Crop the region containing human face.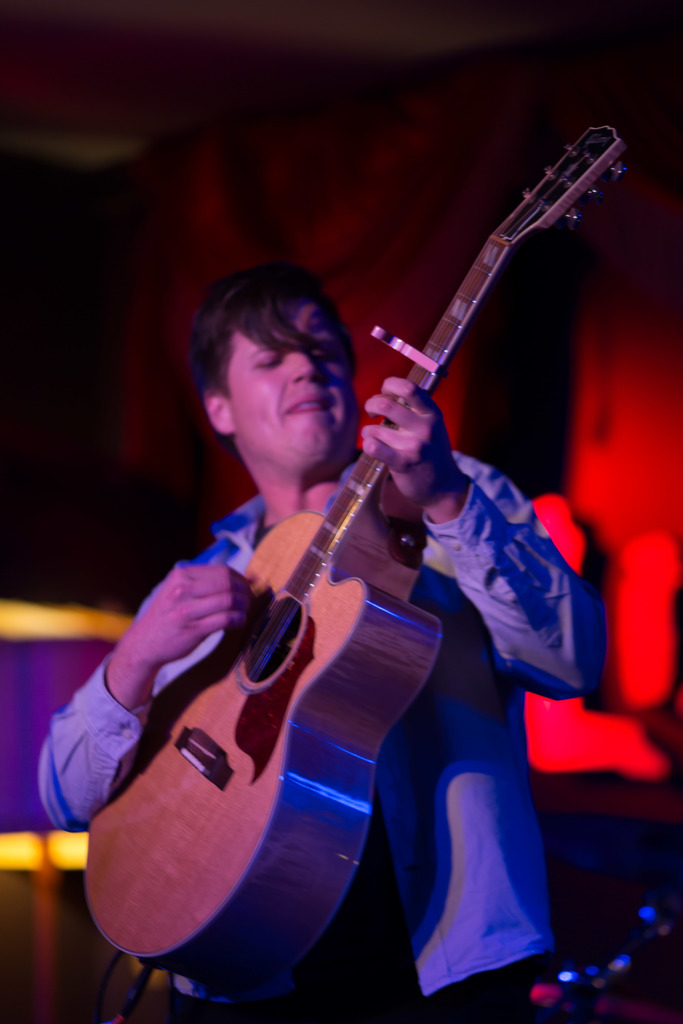
Crop region: [231,289,368,455].
